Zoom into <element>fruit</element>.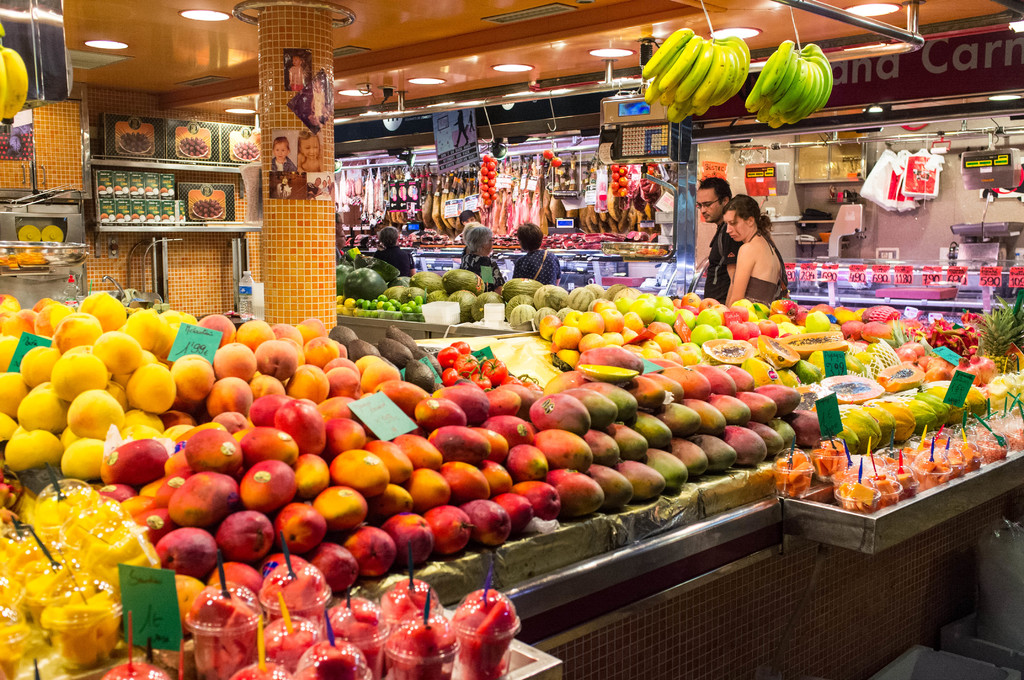
Zoom target: pyautogui.locateOnScreen(548, 464, 621, 528).
